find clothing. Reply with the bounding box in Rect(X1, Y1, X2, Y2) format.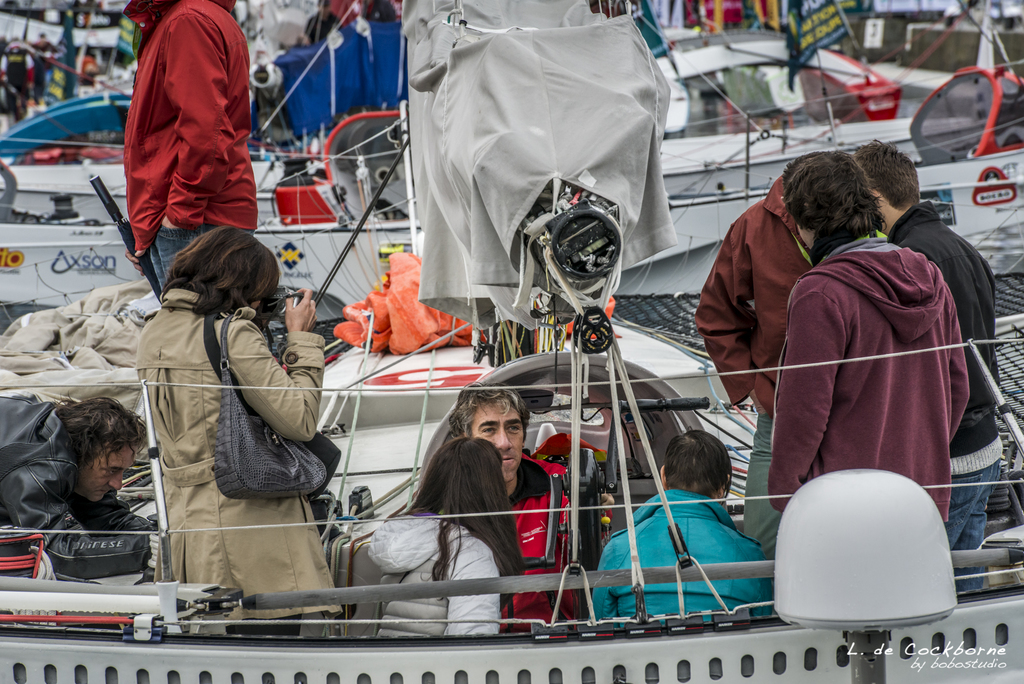
Rect(361, 509, 506, 632).
